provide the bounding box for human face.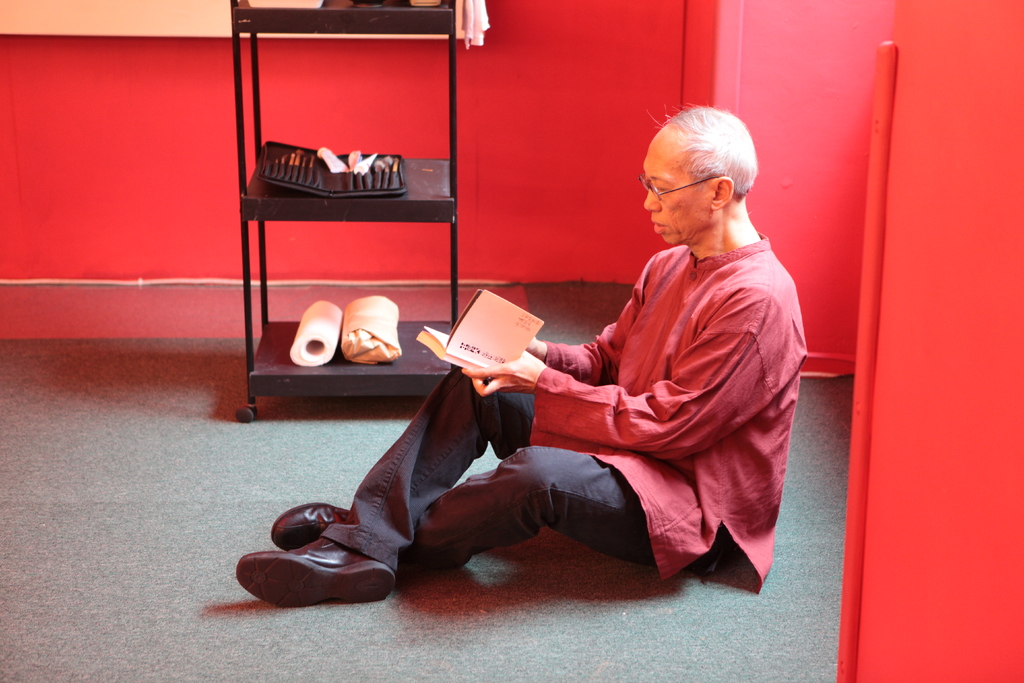
641:124:710:250.
